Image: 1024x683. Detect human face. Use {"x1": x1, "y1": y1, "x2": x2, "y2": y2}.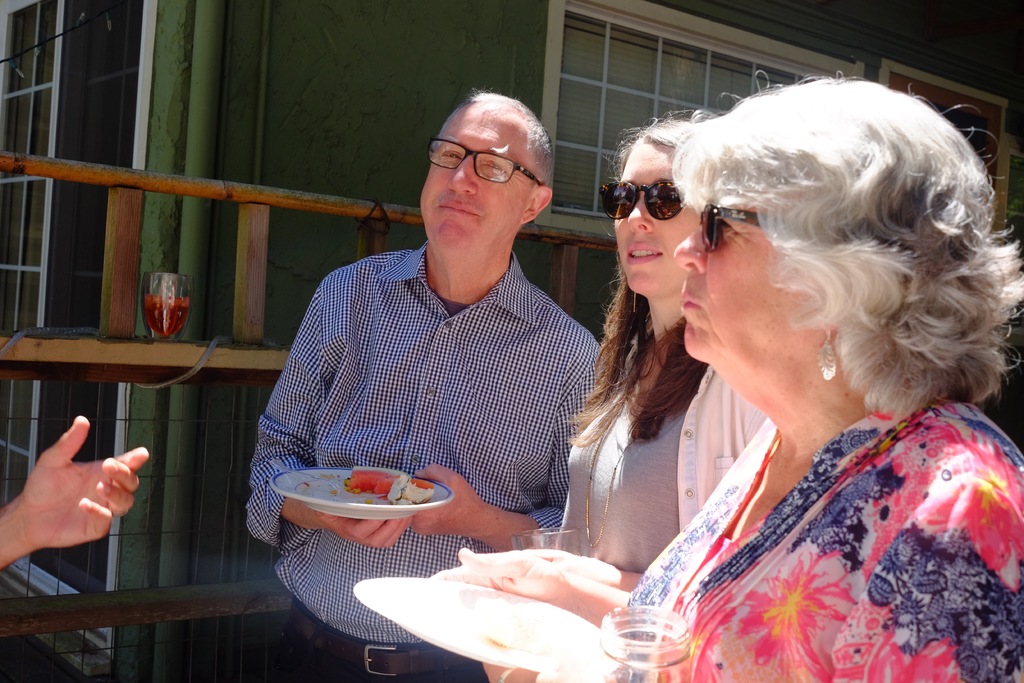
{"x1": 612, "y1": 135, "x2": 687, "y2": 293}.
